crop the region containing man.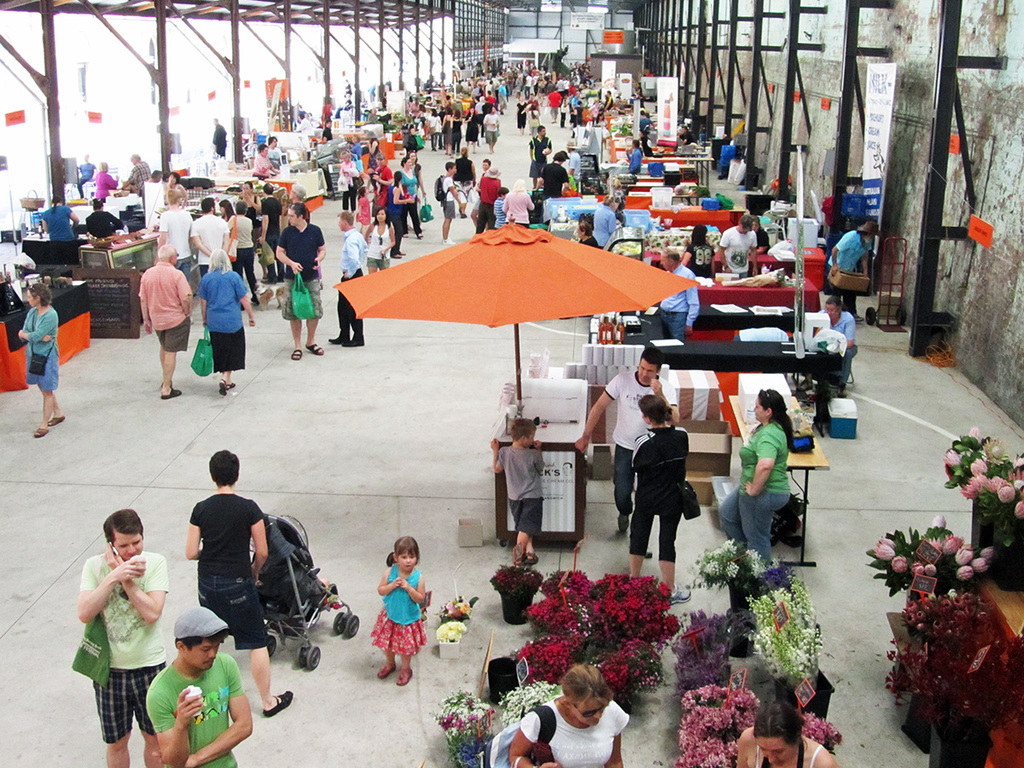
Crop region: left=58, top=503, right=169, bottom=752.
